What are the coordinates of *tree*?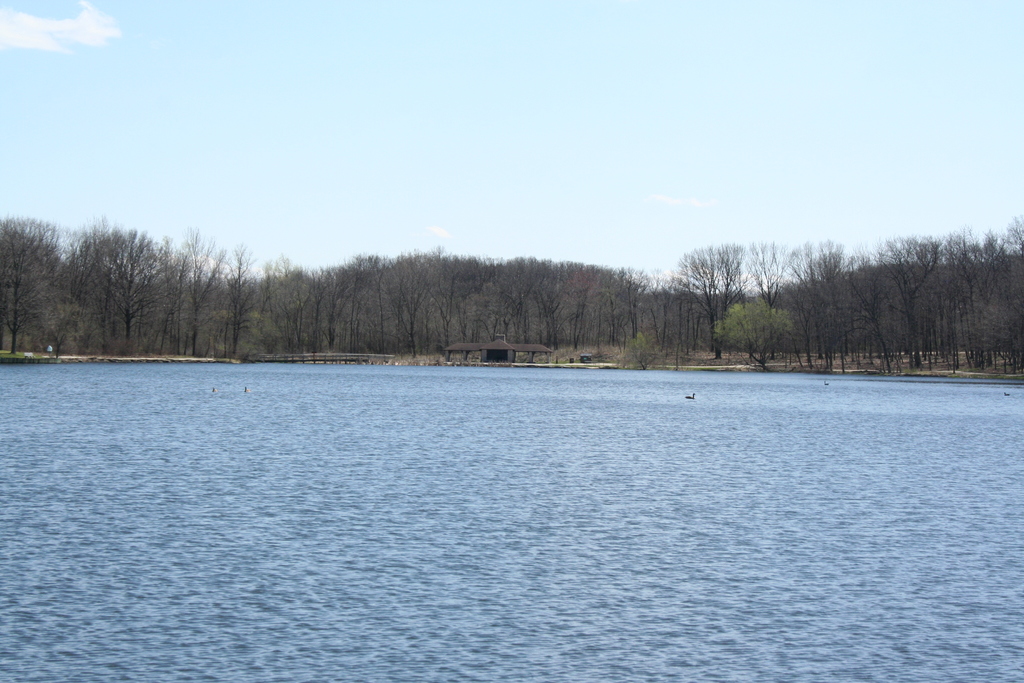
left=831, top=241, right=902, bottom=372.
